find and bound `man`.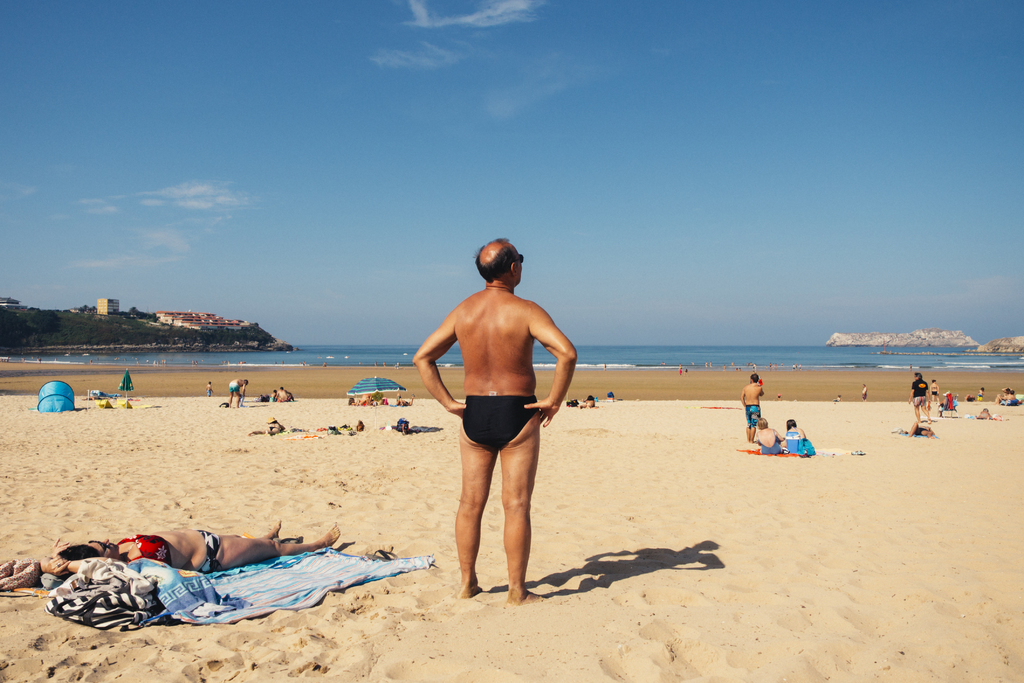
Bound: (x1=273, y1=386, x2=292, y2=402).
